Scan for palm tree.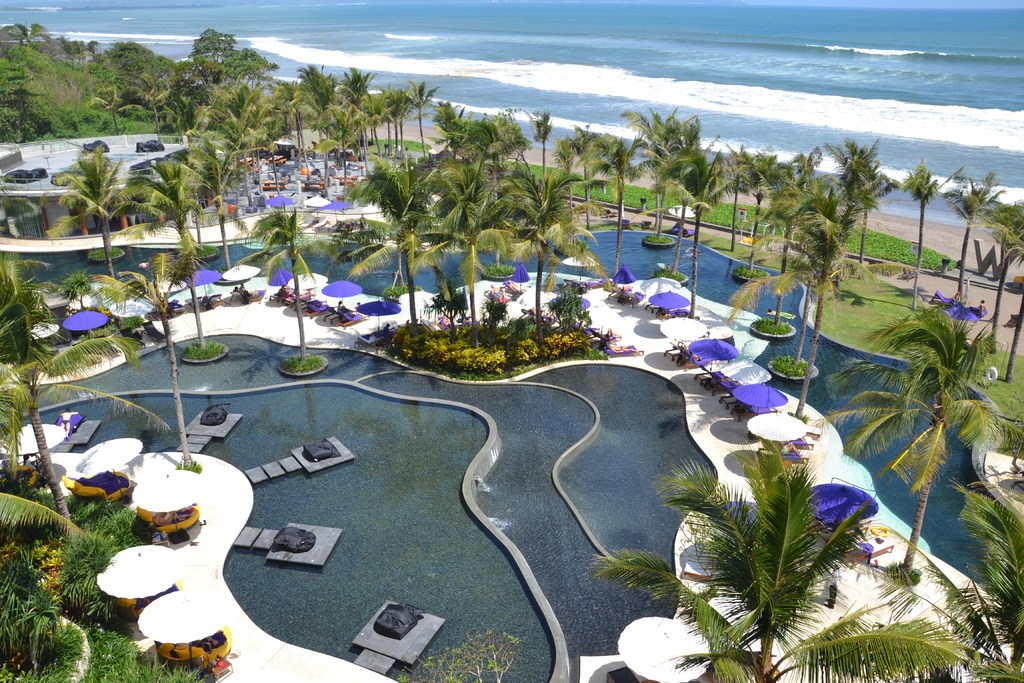
Scan result: 129, 161, 216, 320.
